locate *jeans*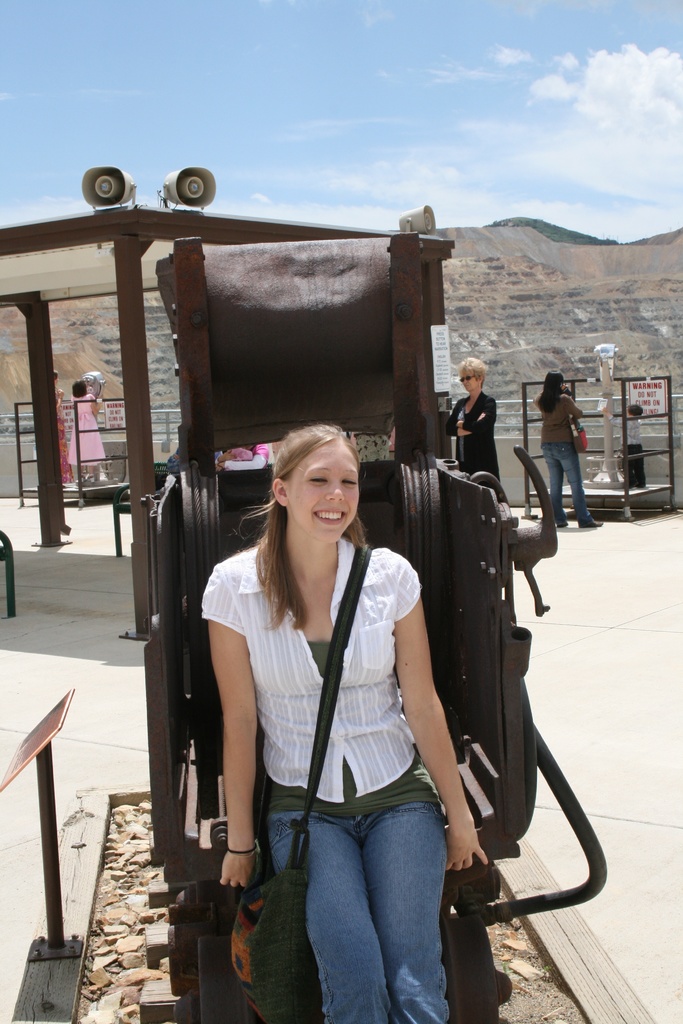
[x1=274, y1=805, x2=472, y2=1018]
